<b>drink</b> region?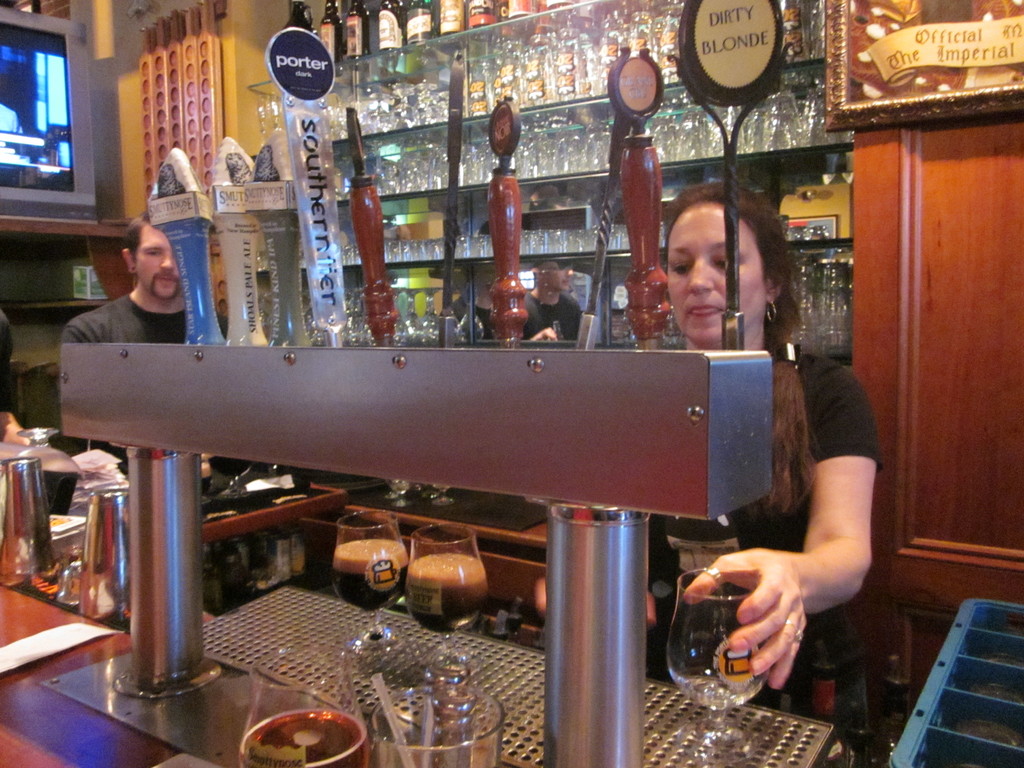
(467,0,497,31)
